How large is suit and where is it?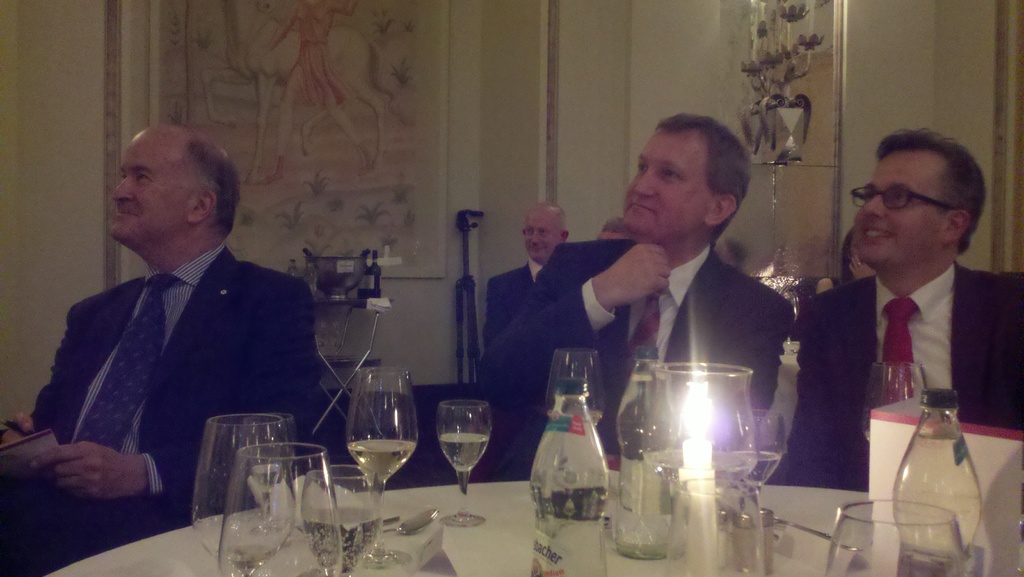
Bounding box: crop(796, 210, 1009, 494).
